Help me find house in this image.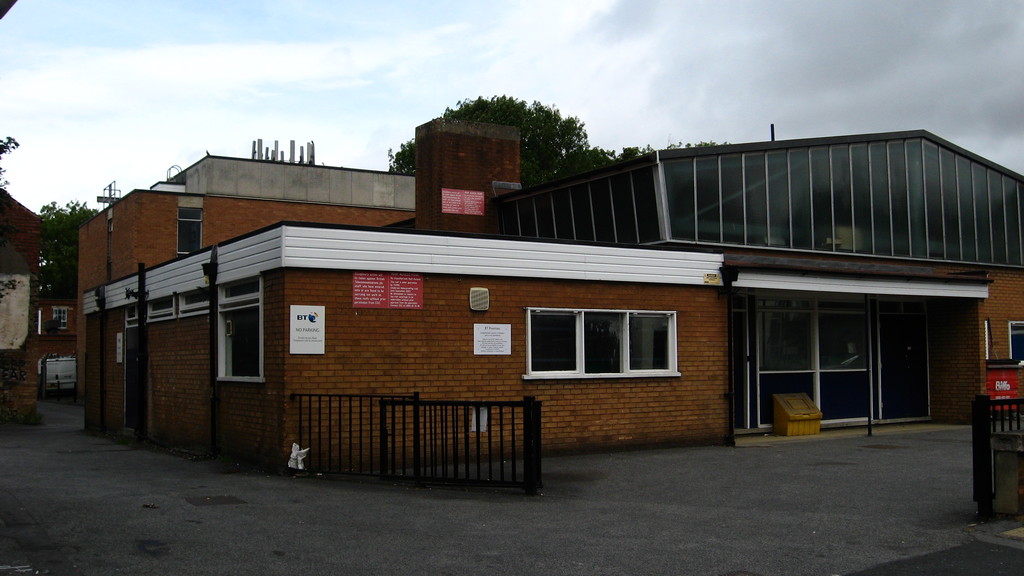
Found it: [left=64, top=113, right=730, bottom=471].
